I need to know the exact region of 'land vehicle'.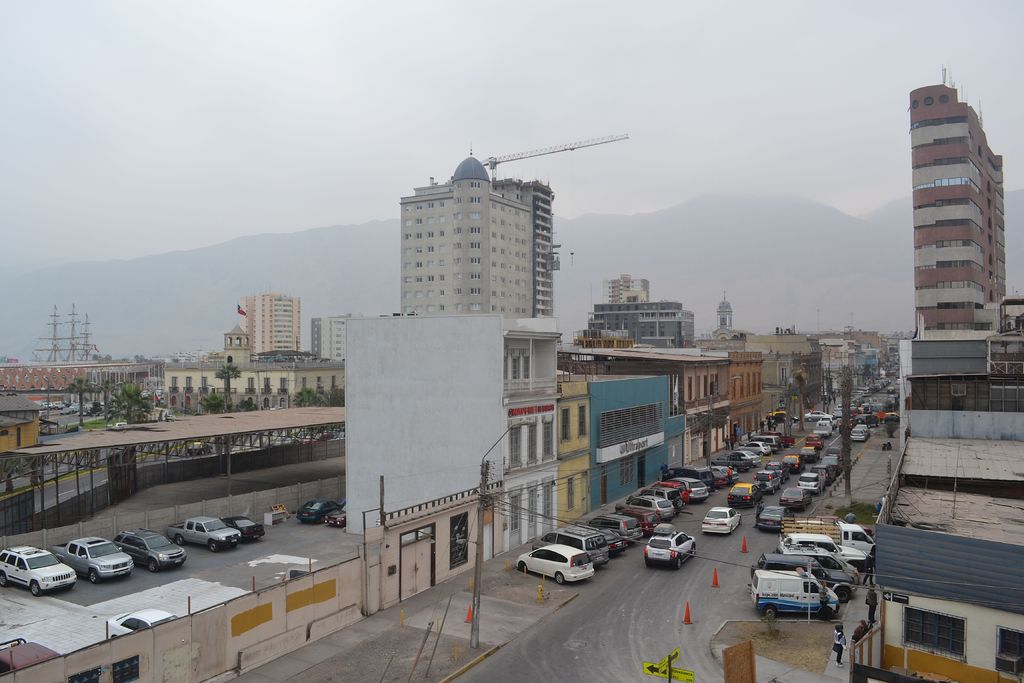
Region: x1=740, y1=440, x2=771, y2=456.
